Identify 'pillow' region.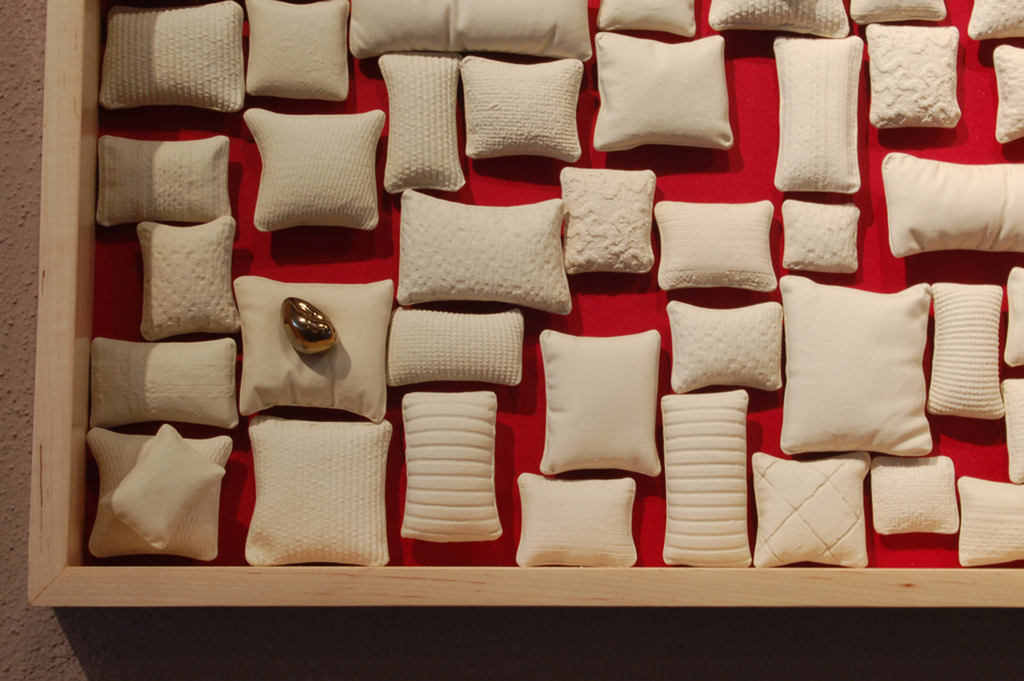
Region: locate(961, 0, 1023, 38).
